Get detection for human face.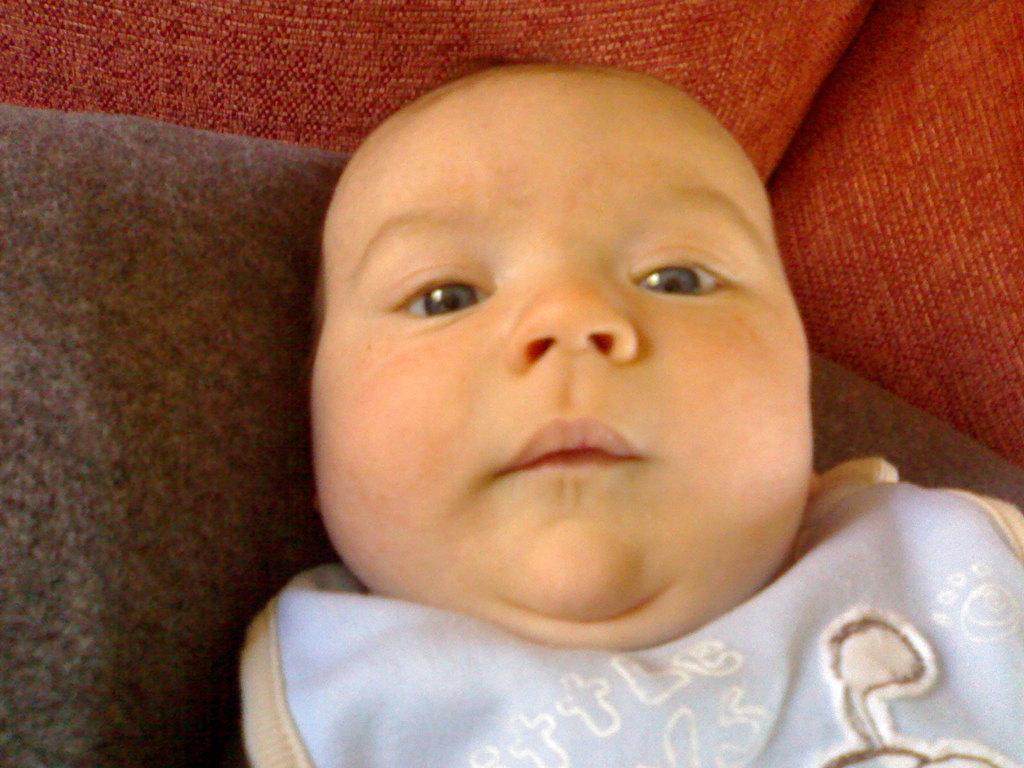
Detection: locate(314, 68, 816, 652).
